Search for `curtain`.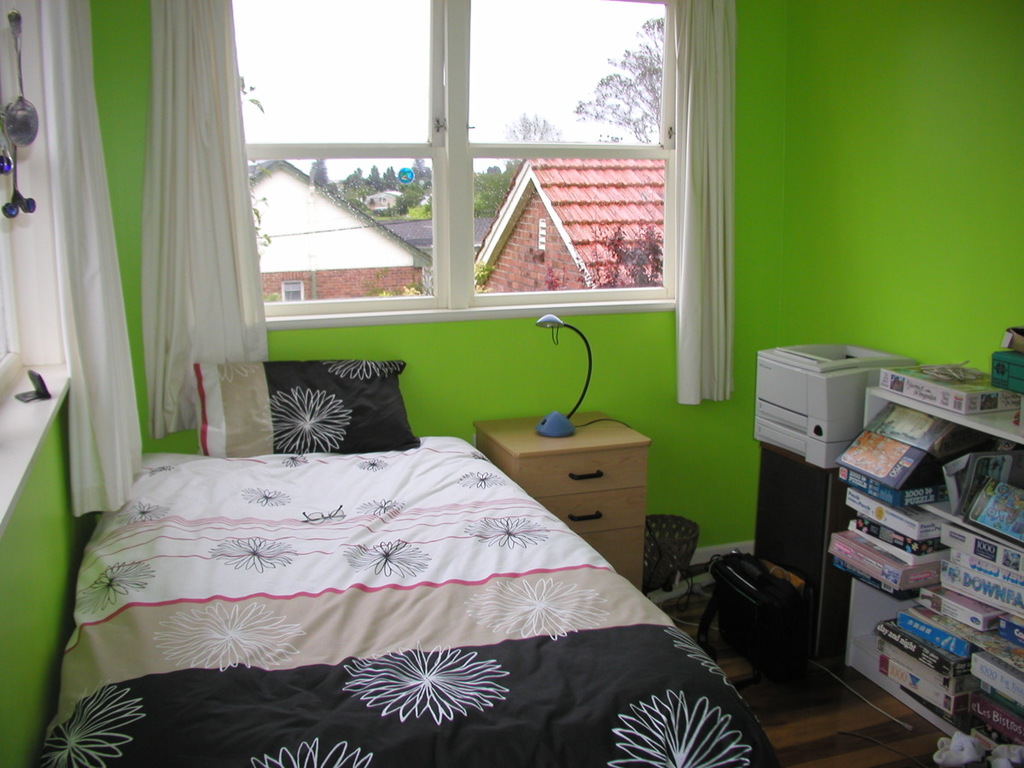
Found at [143,0,261,432].
